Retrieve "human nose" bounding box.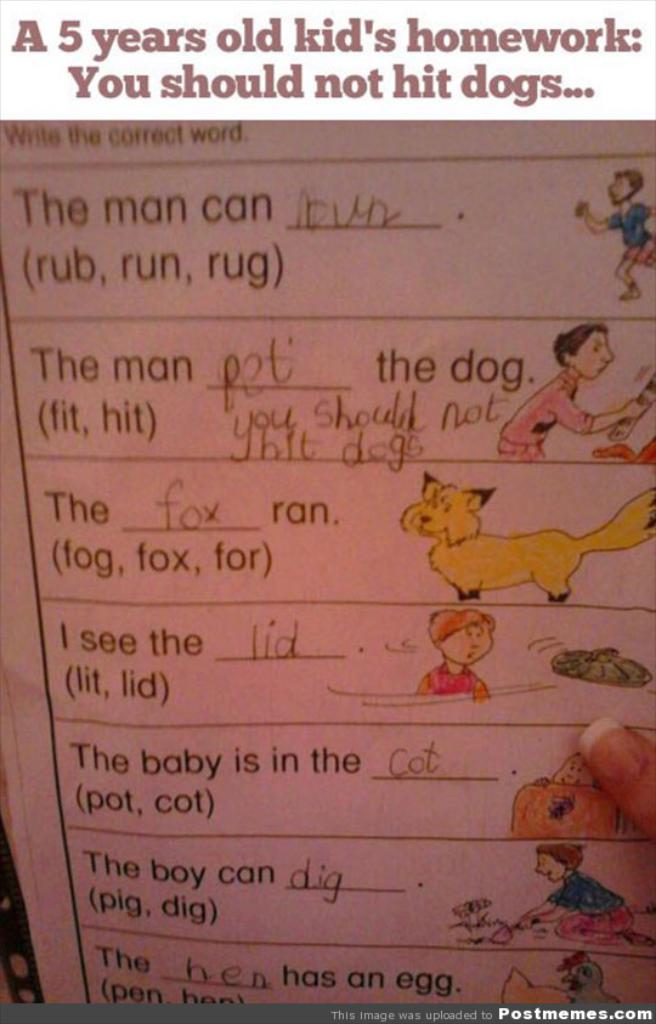
Bounding box: rect(471, 635, 480, 646).
